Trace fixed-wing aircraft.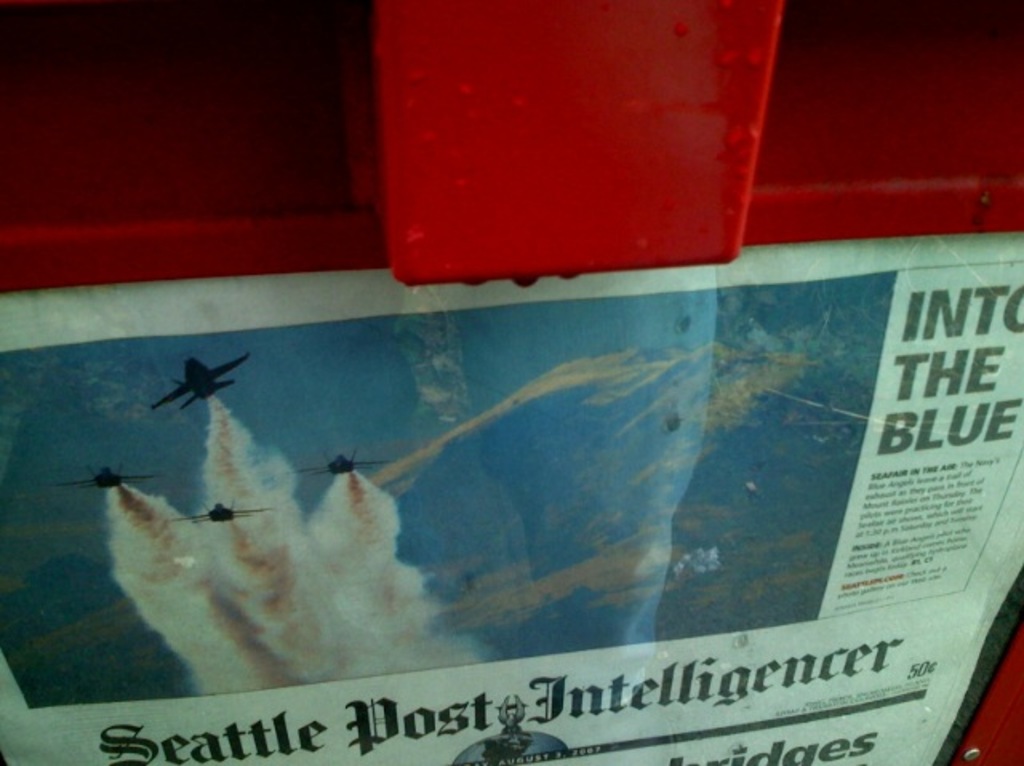
Traced to [290, 456, 392, 475].
